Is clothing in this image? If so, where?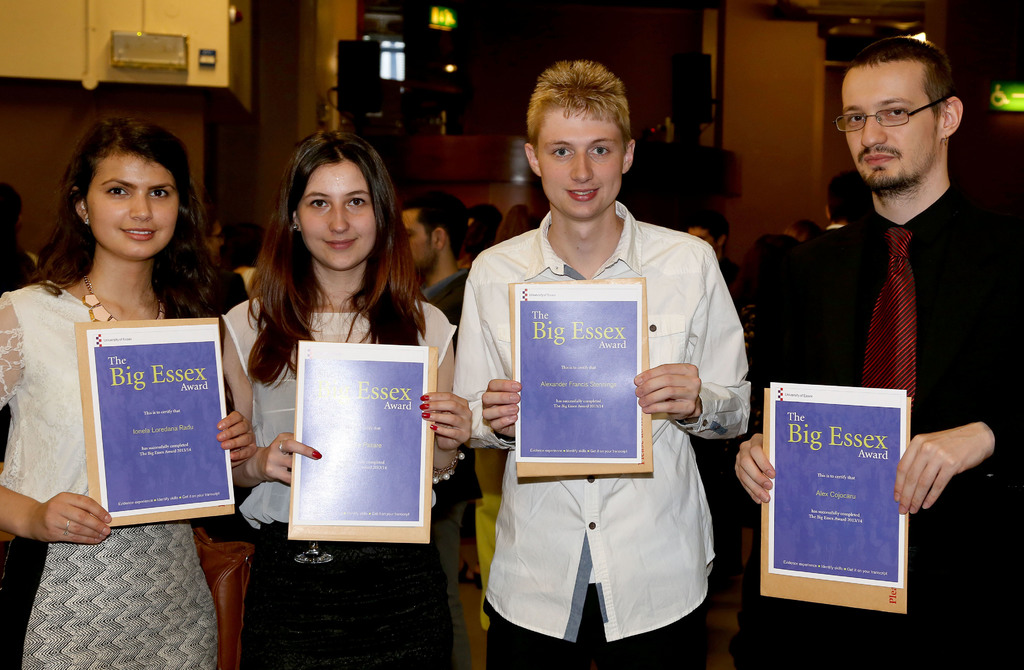
Yes, at Rect(462, 168, 738, 635).
